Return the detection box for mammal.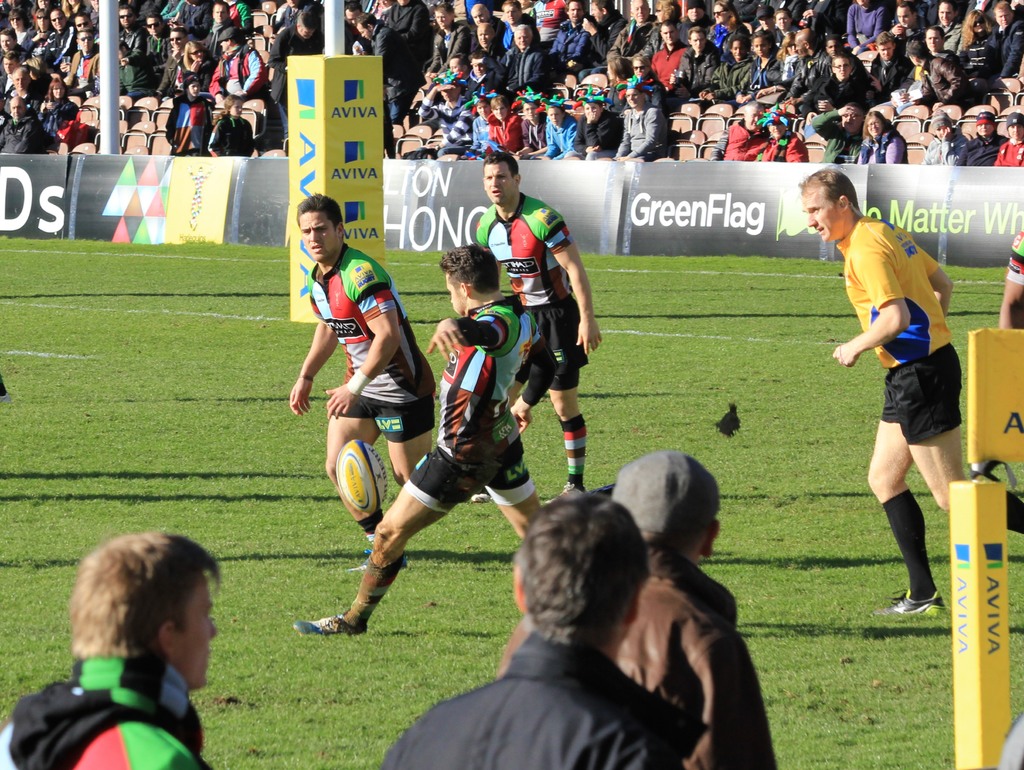
{"x1": 553, "y1": 0, "x2": 595, "y2": 75}.
